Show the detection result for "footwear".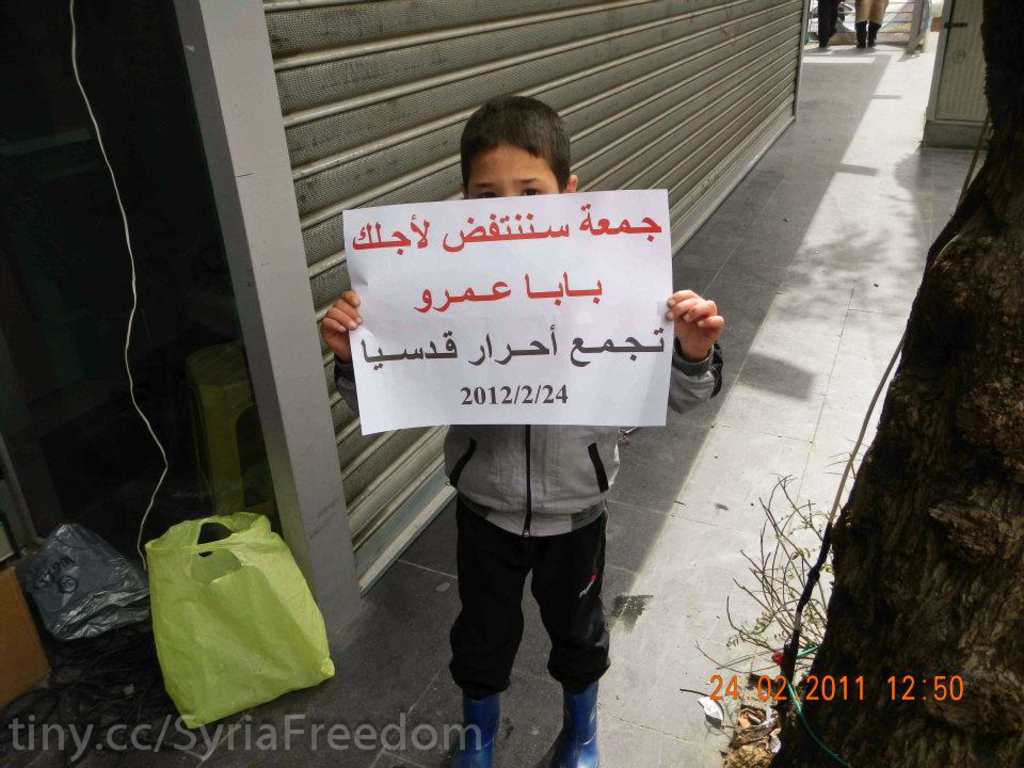
pyautogui.locateOnScreen(452, 689, 500, 767).
